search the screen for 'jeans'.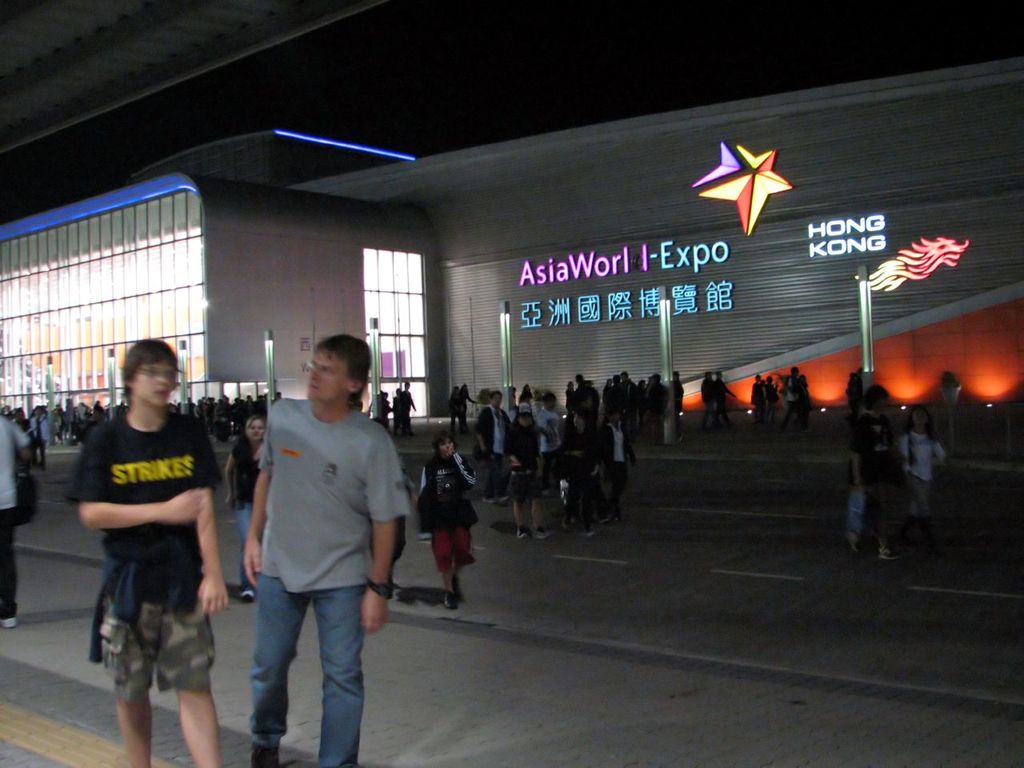
Found at pyautogui.locateOnScreen(879, 482, 907, 542).
